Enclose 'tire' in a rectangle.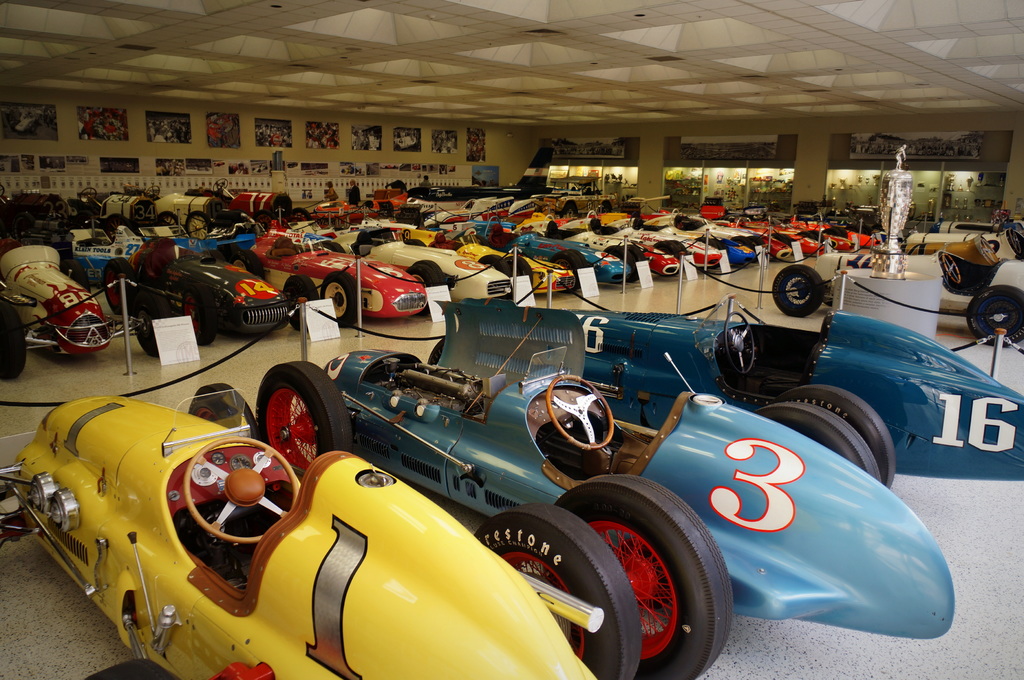
{"left": 358, "top": 201, "right": 374, "bottom": 208}.
